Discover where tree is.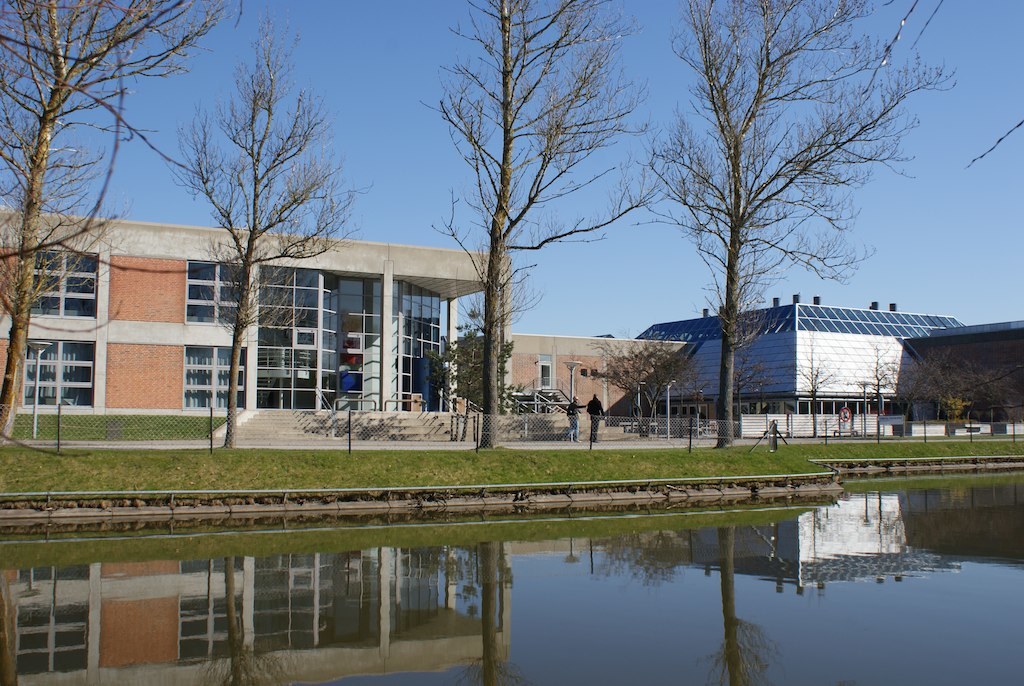
Discovered at (x1=418, y1=0, x2=680, y2=447).
